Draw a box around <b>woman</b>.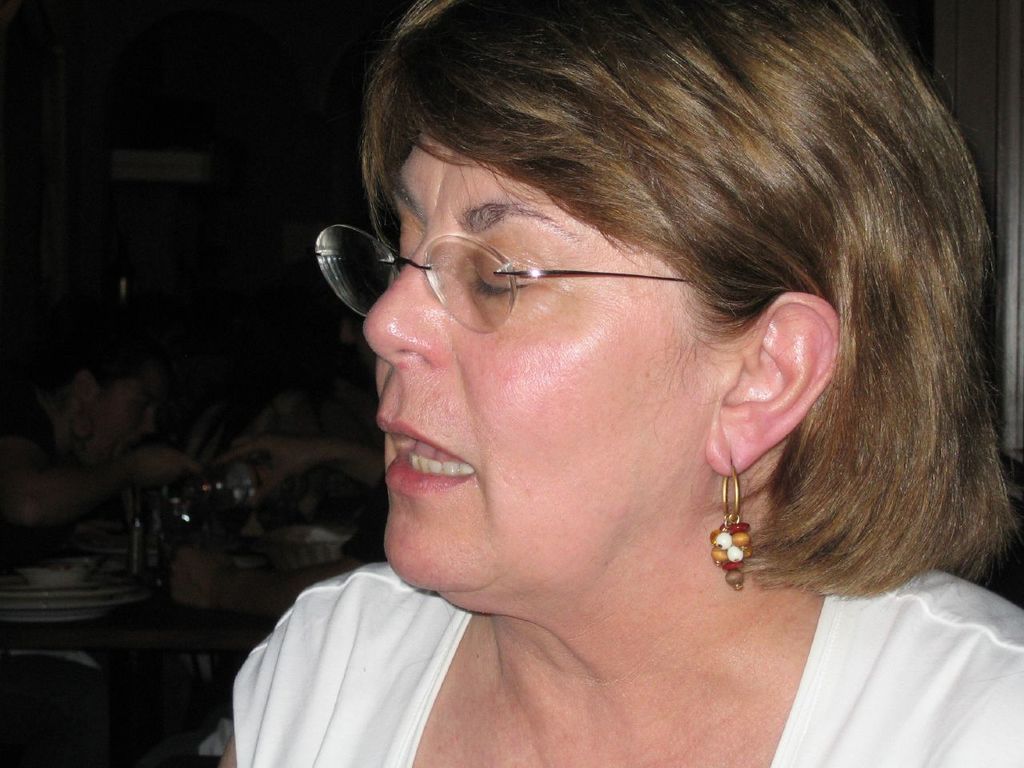
240 28 977 714.
